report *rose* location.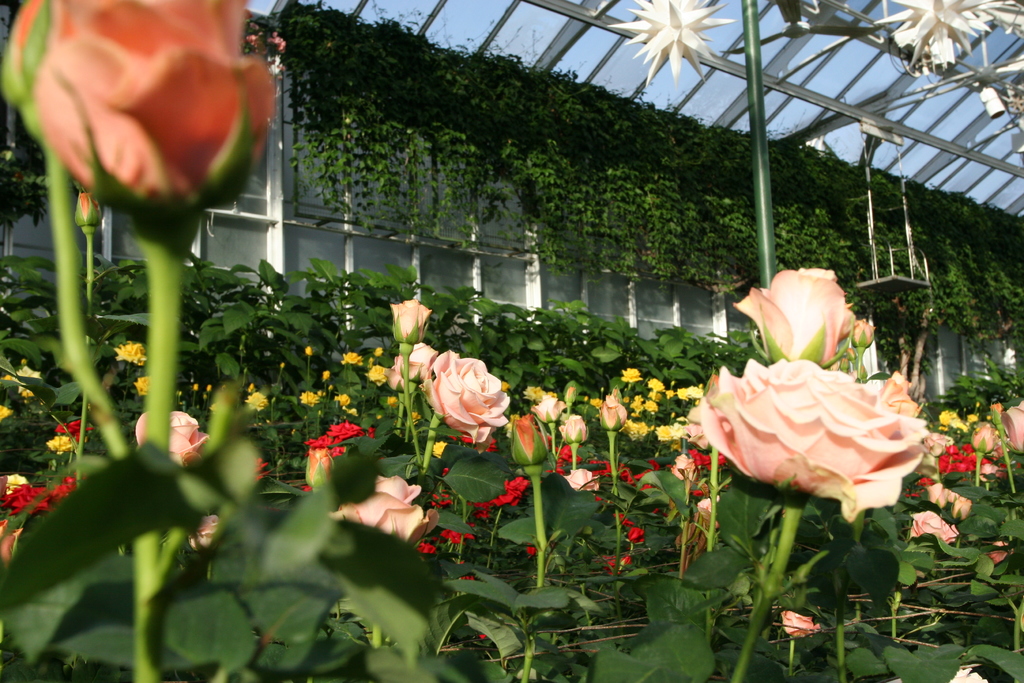
Report: BBox(730, 264, 856, 363).
